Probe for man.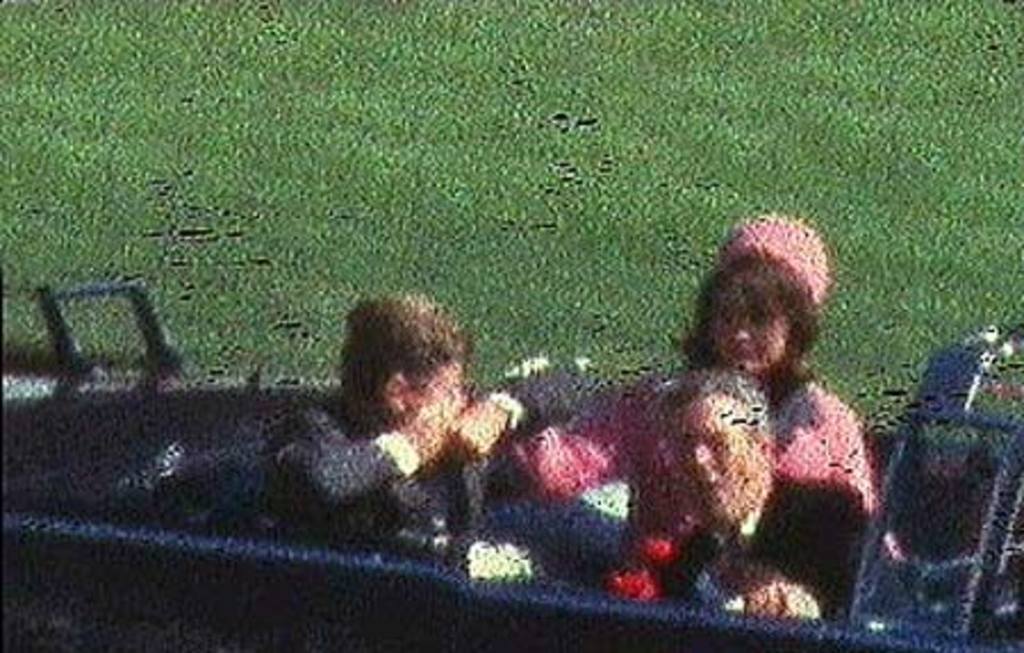
Probe result: [662,371,872,626].
